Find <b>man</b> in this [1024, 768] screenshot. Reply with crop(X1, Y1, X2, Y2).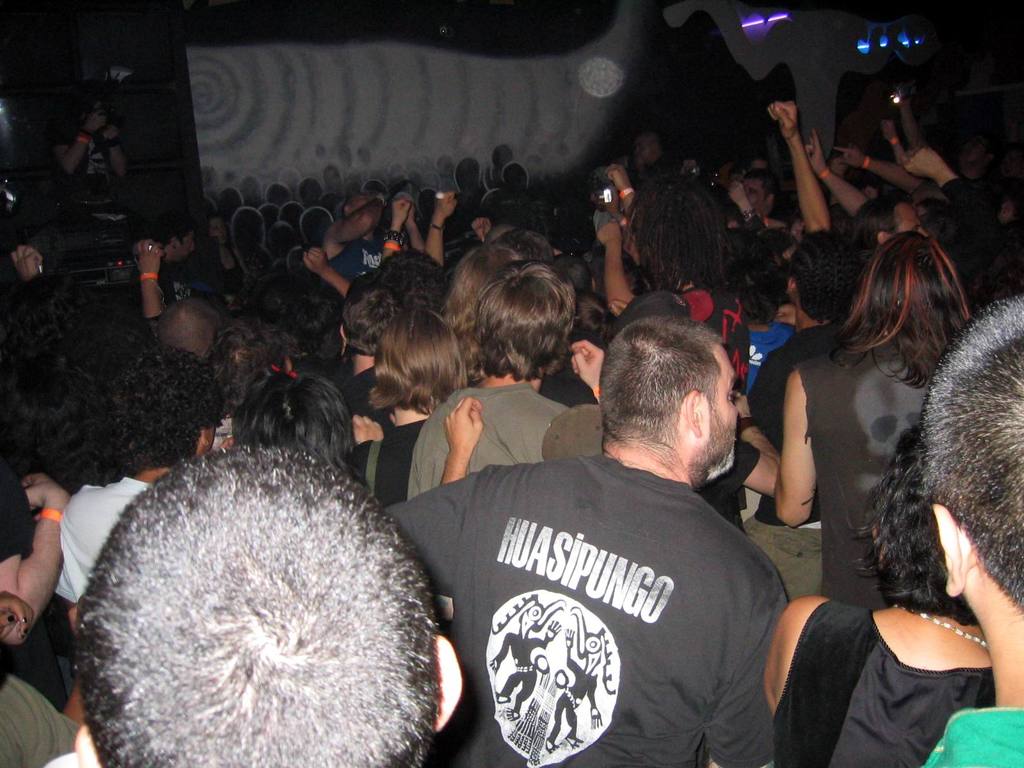
crop(122, 207, 205, 312).
